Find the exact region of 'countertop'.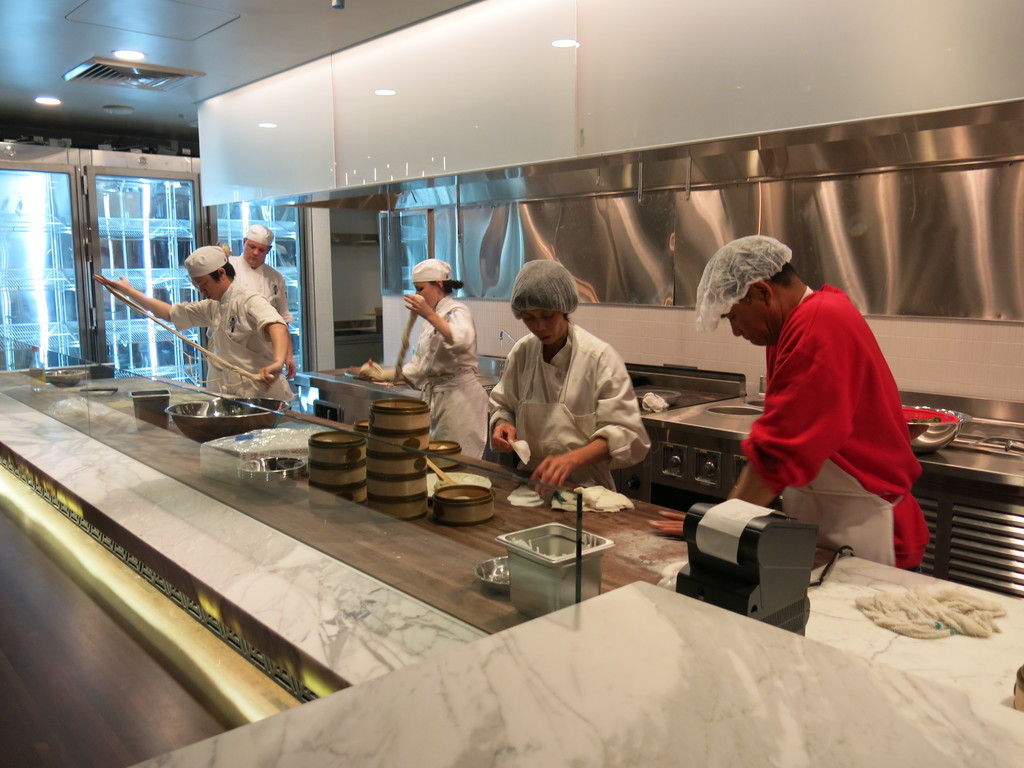
Exact region: (left=289, top=360, right=745, bottom=416).
